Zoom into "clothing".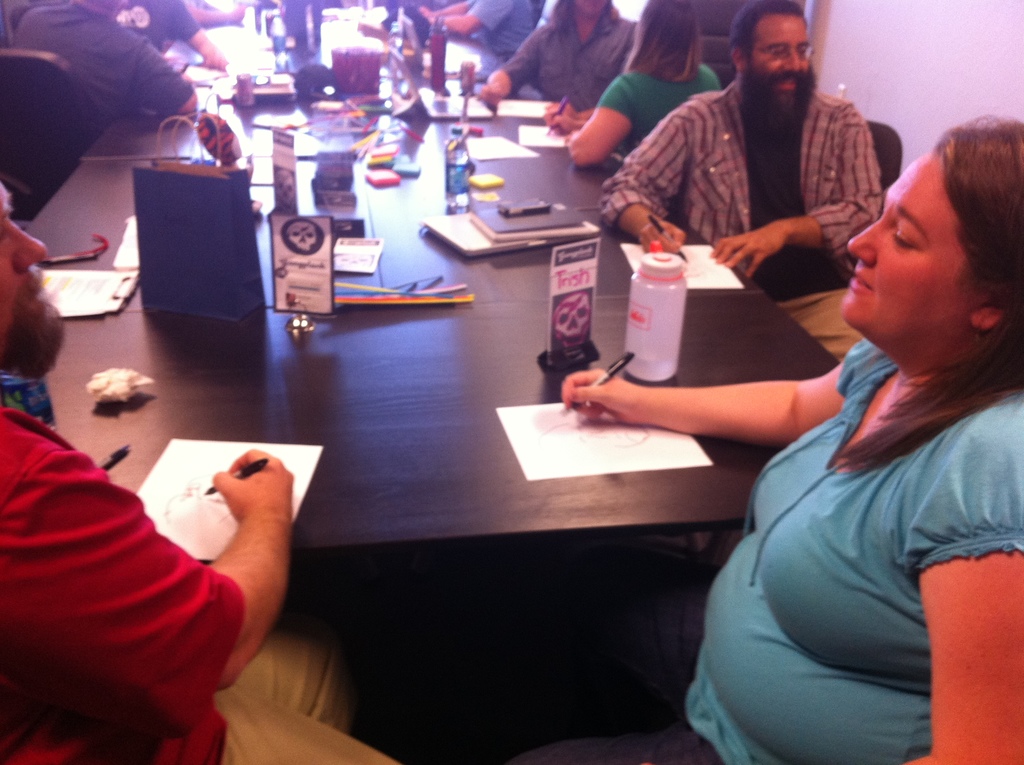
Zoom target: <region>527, 338, 1023, 764</region>.
